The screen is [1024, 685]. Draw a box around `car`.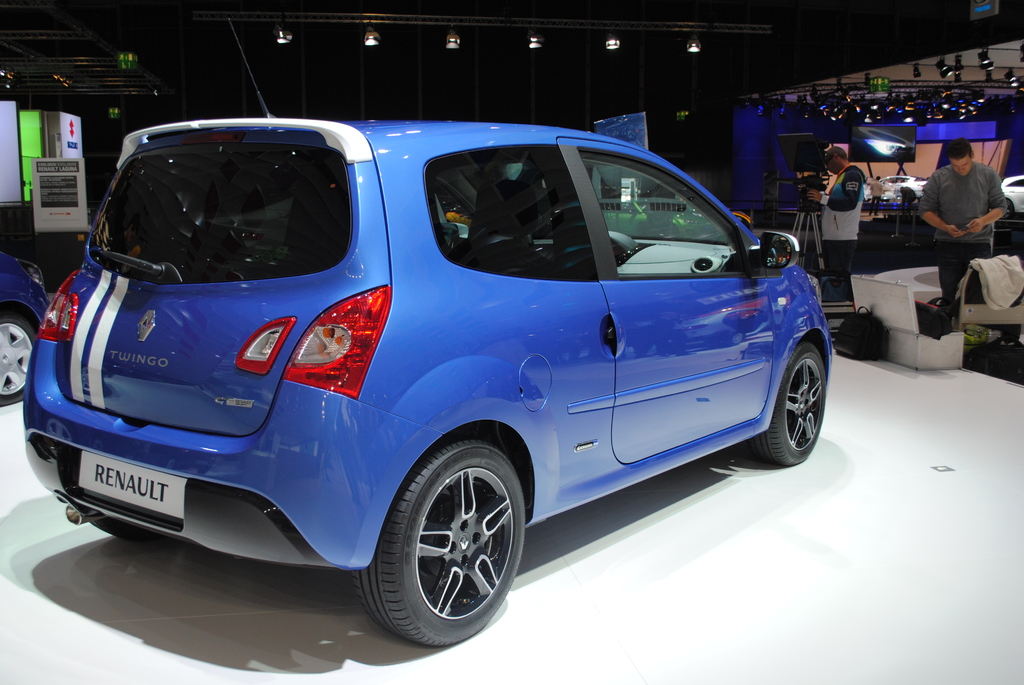
{"left": 849, "top": 127, "right": 916, "bottom": 163}.
